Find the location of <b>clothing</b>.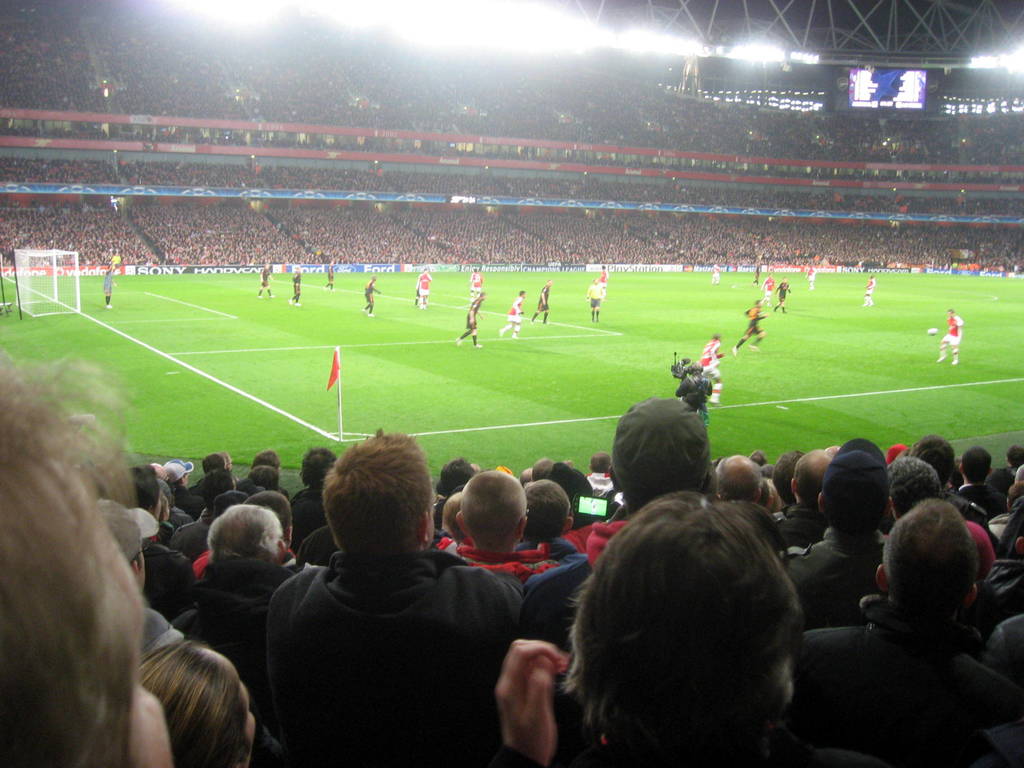
Location: detection(177, 557, 285, 657).
